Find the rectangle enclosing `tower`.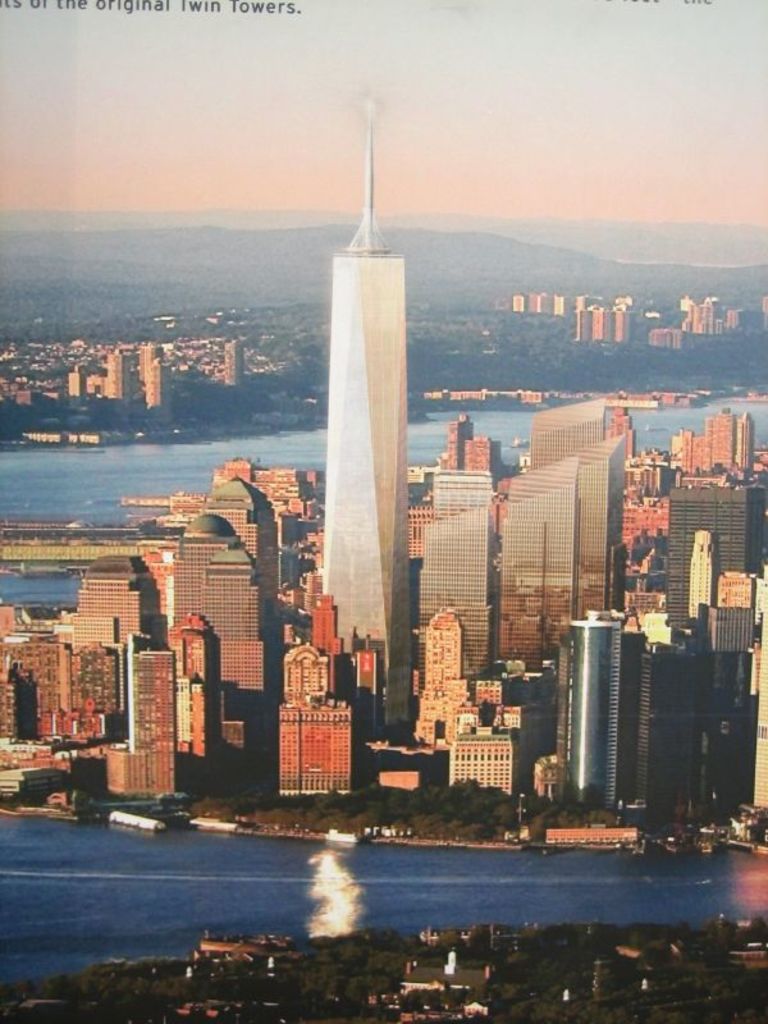
bbox=[531, 402, 605, 463].
